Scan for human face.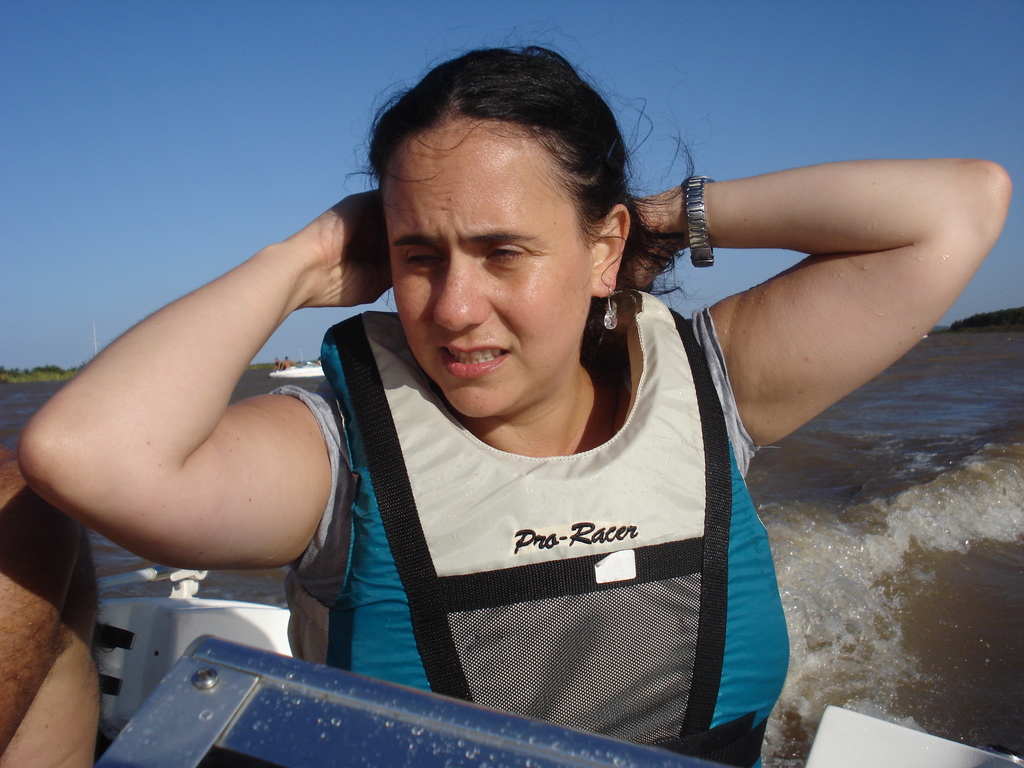
Scan result: rect(393, 125, 598, 420).
